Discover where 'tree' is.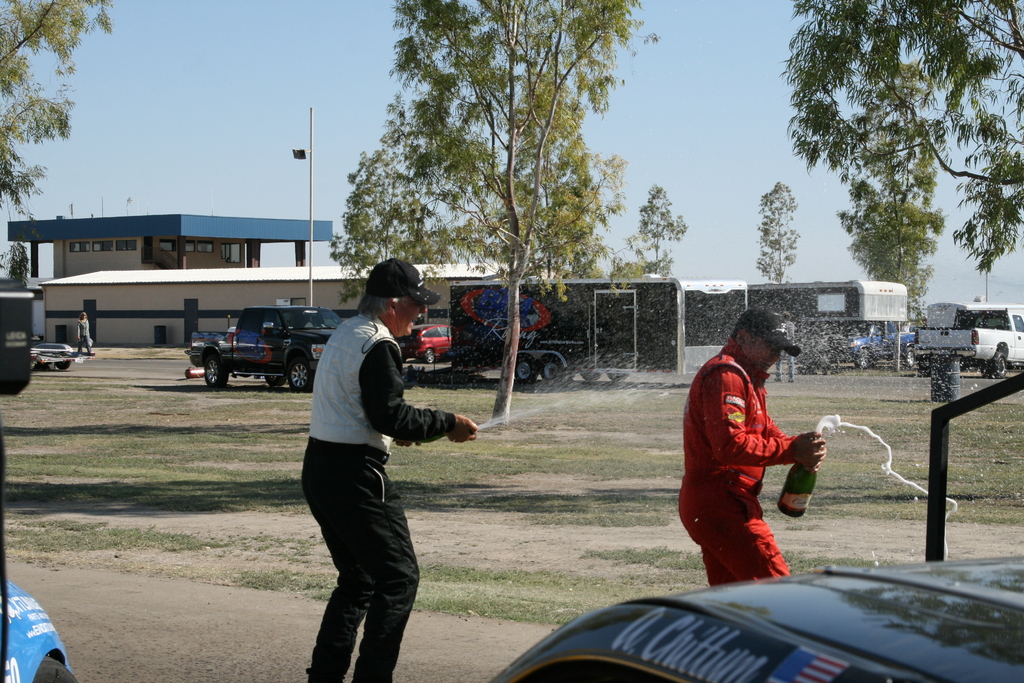
Discovered at bbox=(775, 0, 1023, 273).
